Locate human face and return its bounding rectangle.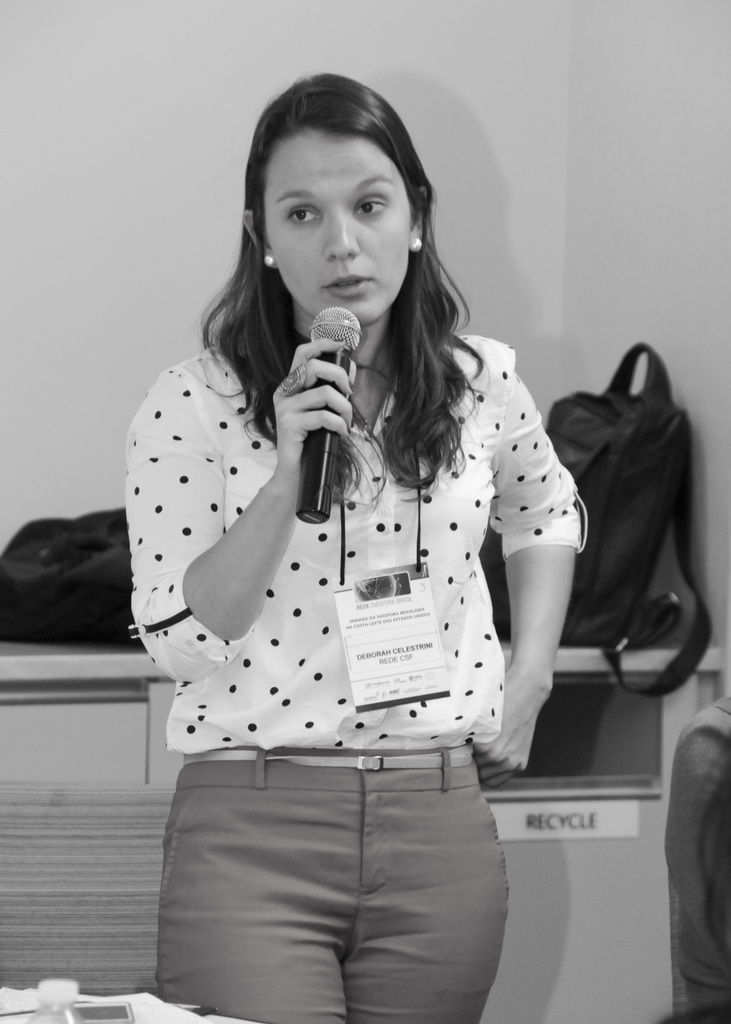
bbox=(258, 136, 408, 321).
